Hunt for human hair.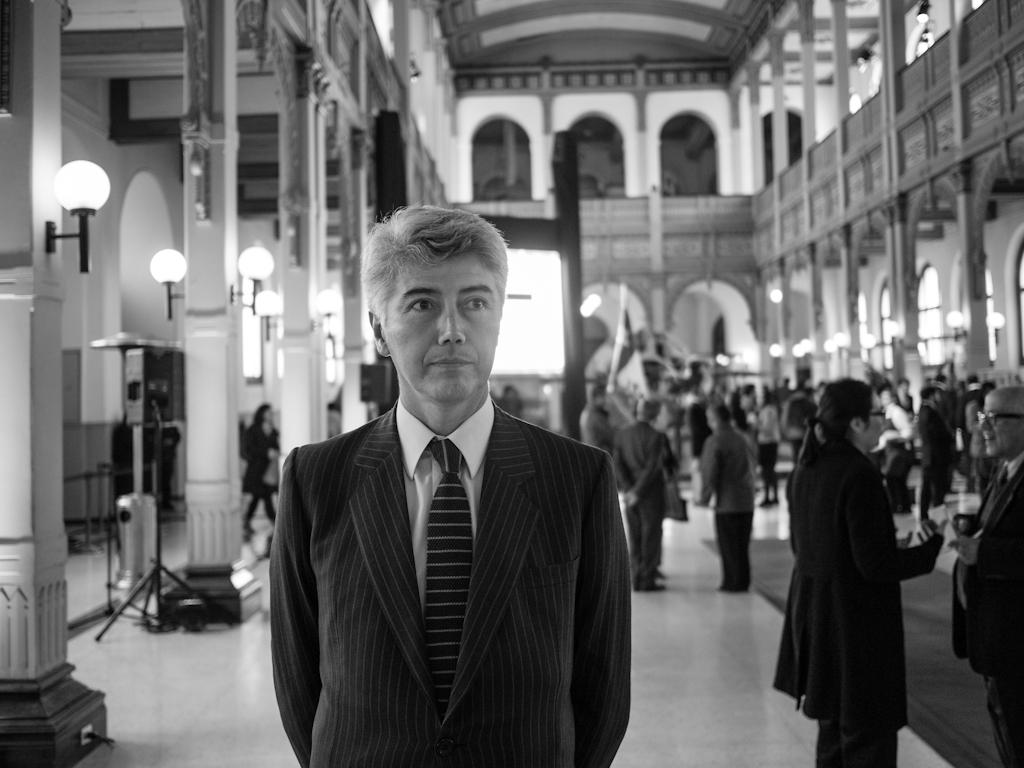
Hunted down at {"left": 365, "top": 202, "right": 501, "bottom": 341}.
